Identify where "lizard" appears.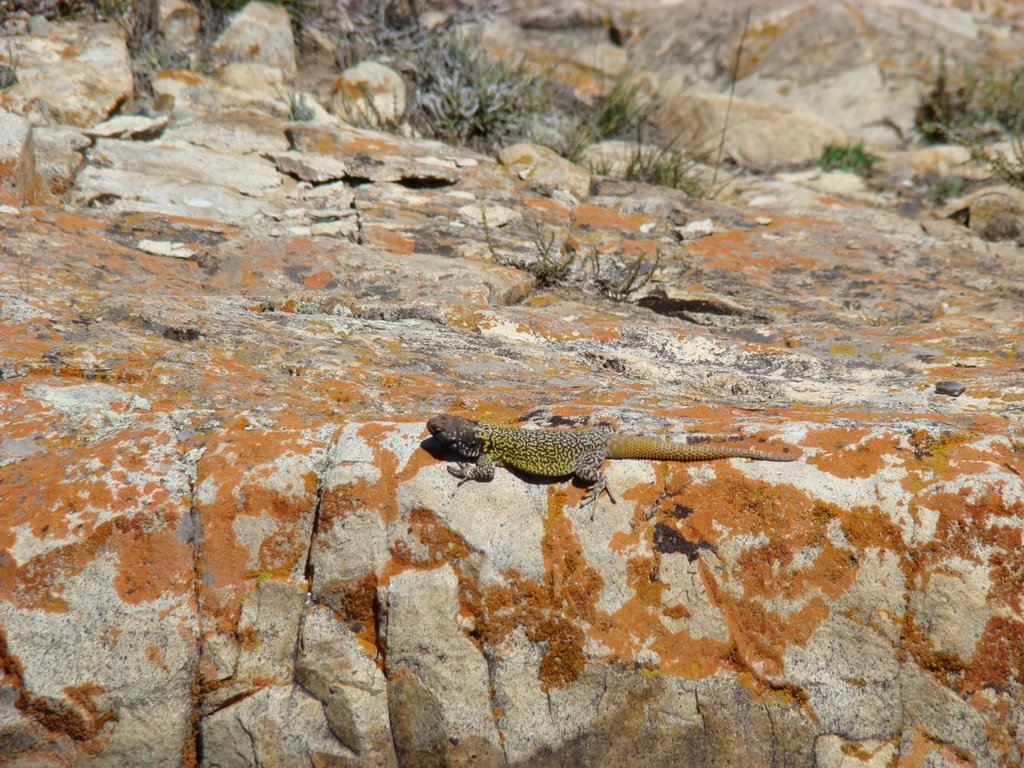
Appears at box=[369, 408, 848, 510].
